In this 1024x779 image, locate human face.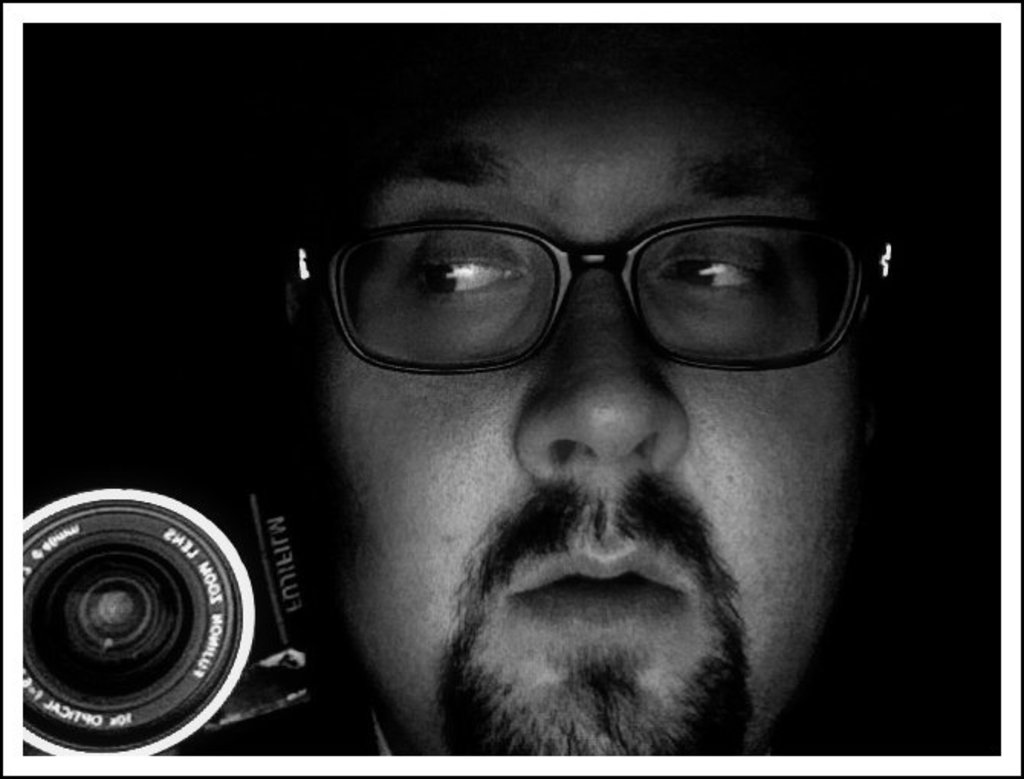
Bounding box: 335/67/857/758.
